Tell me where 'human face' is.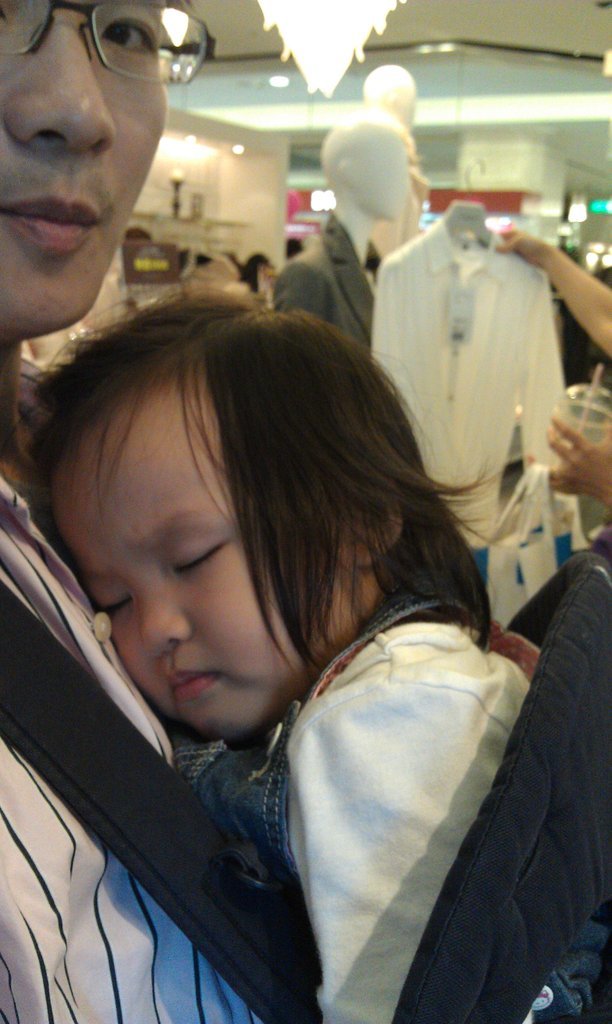
'human face' is at [left=0, top=0, right=173, bottom=340].
